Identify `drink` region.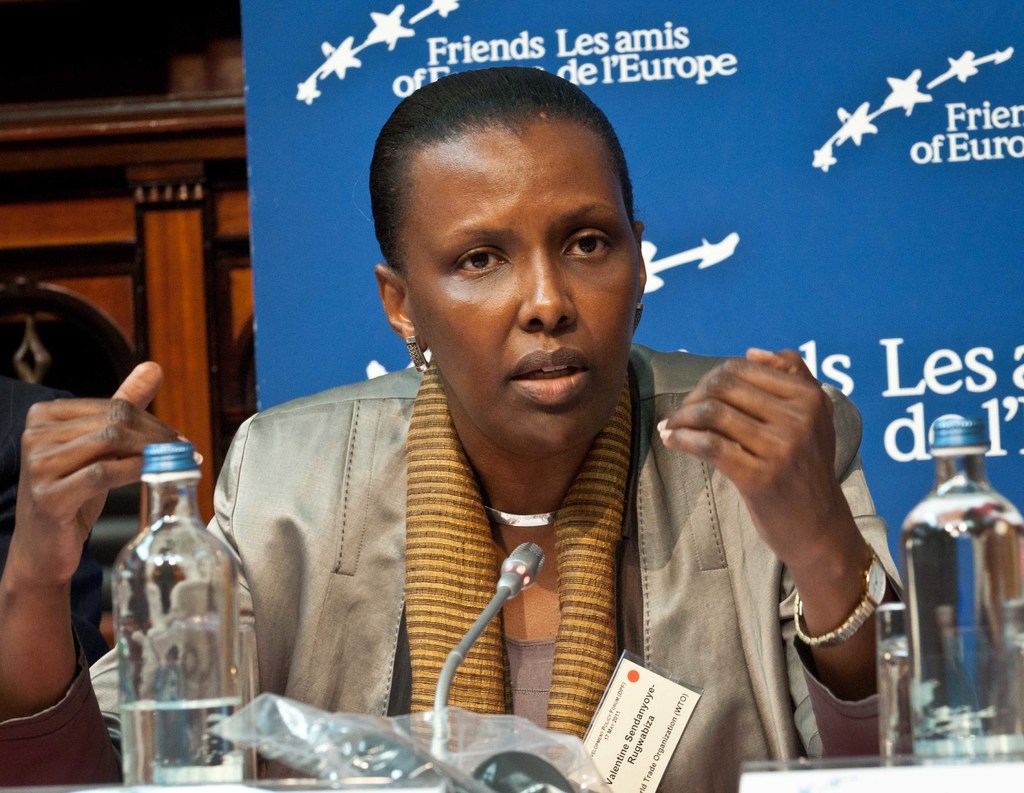
Region: 869,595,914,767.
